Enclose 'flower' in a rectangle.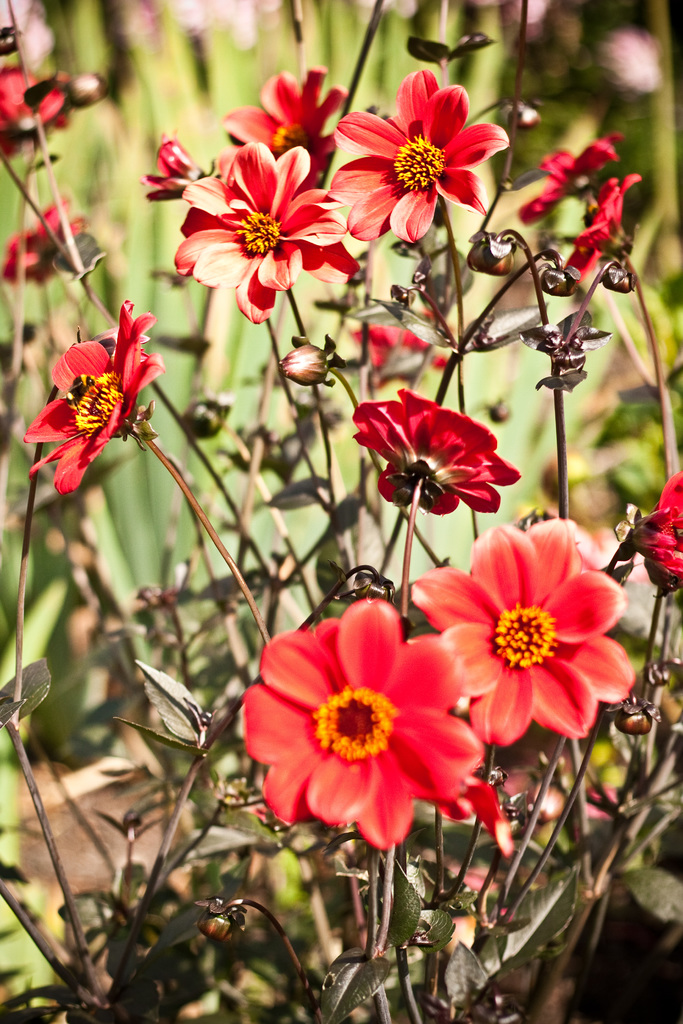
[left=350, top=314, right=448, bottom=368].
